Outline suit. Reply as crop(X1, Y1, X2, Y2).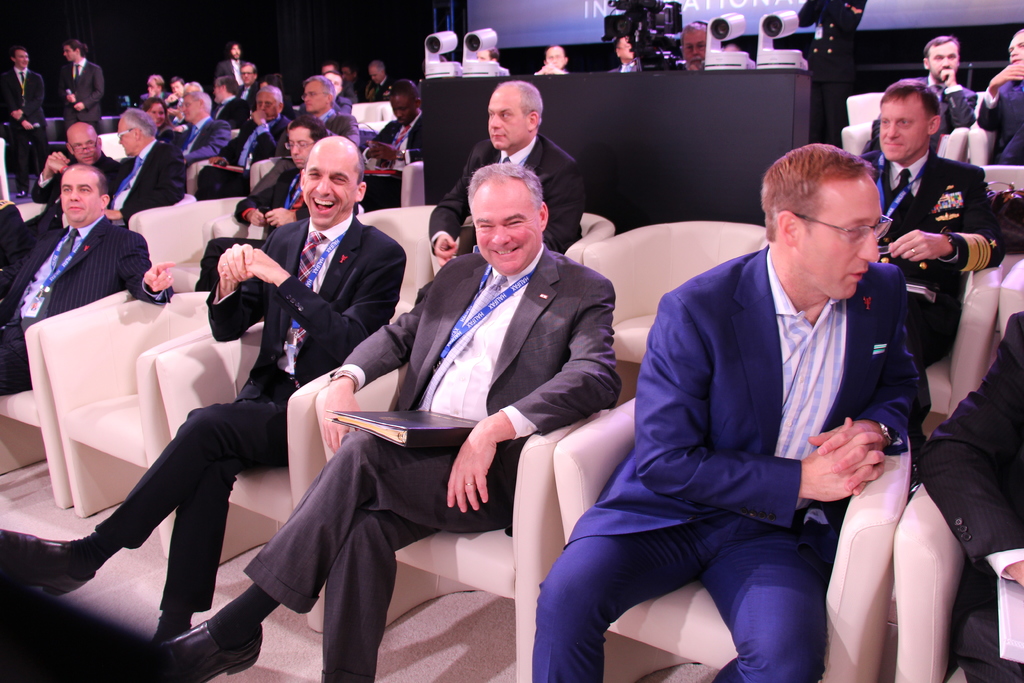
crop(361, 116, 428, 216).
